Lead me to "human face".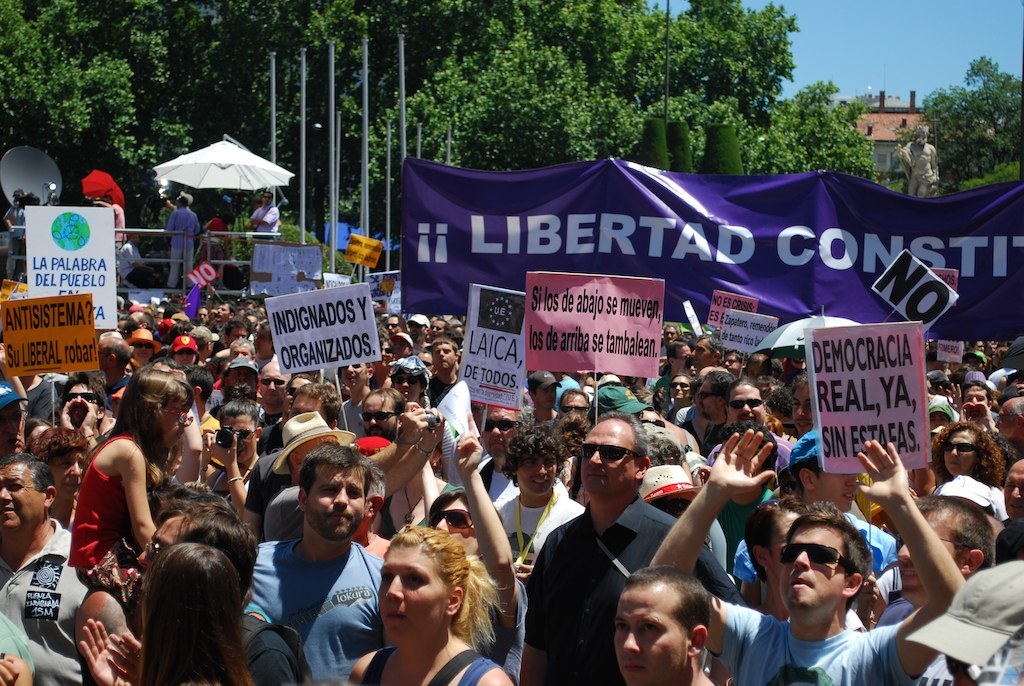
Lead to (484,408,514,460).
